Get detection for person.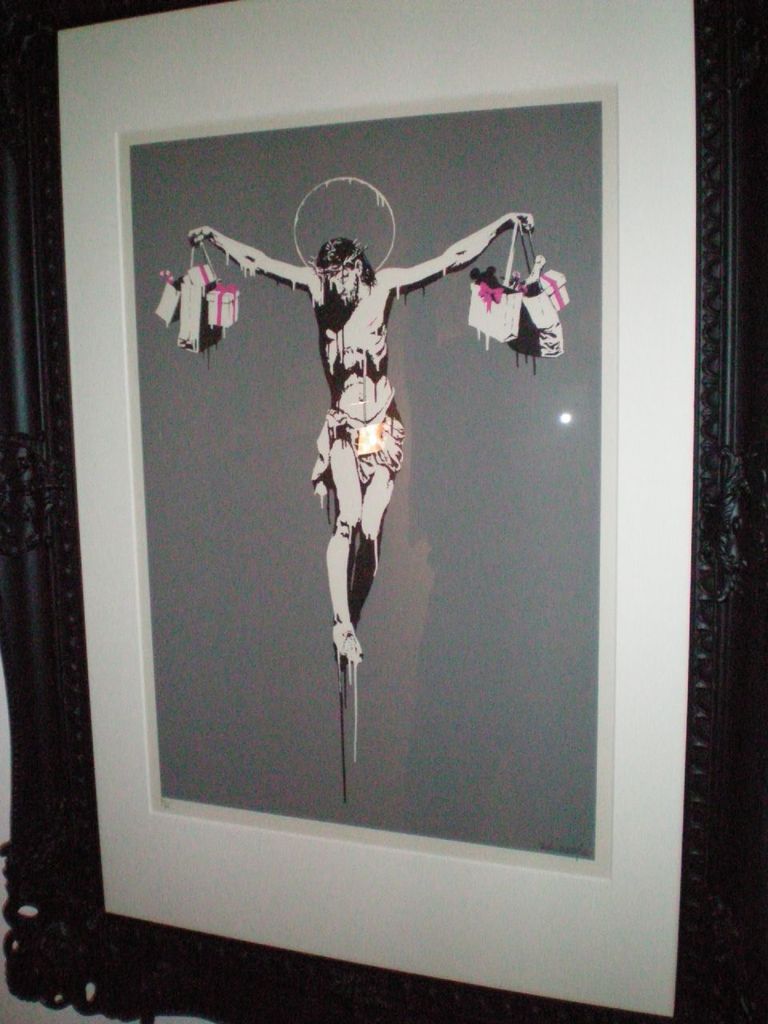
Detection: 187,216,539,674.
